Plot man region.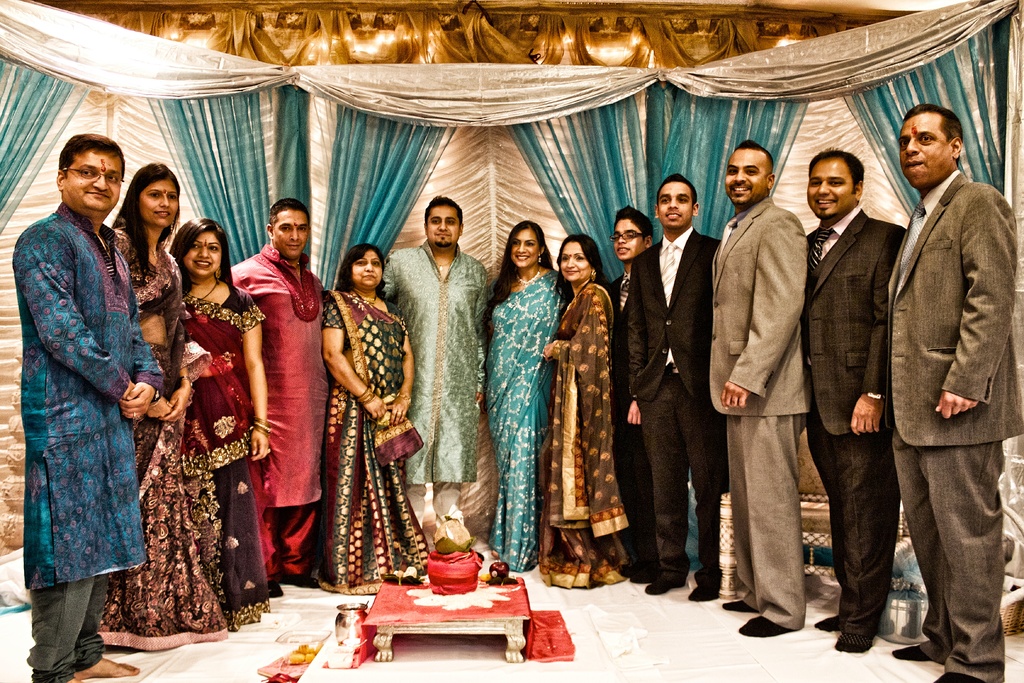
Plotted at [708,137,813,636].
